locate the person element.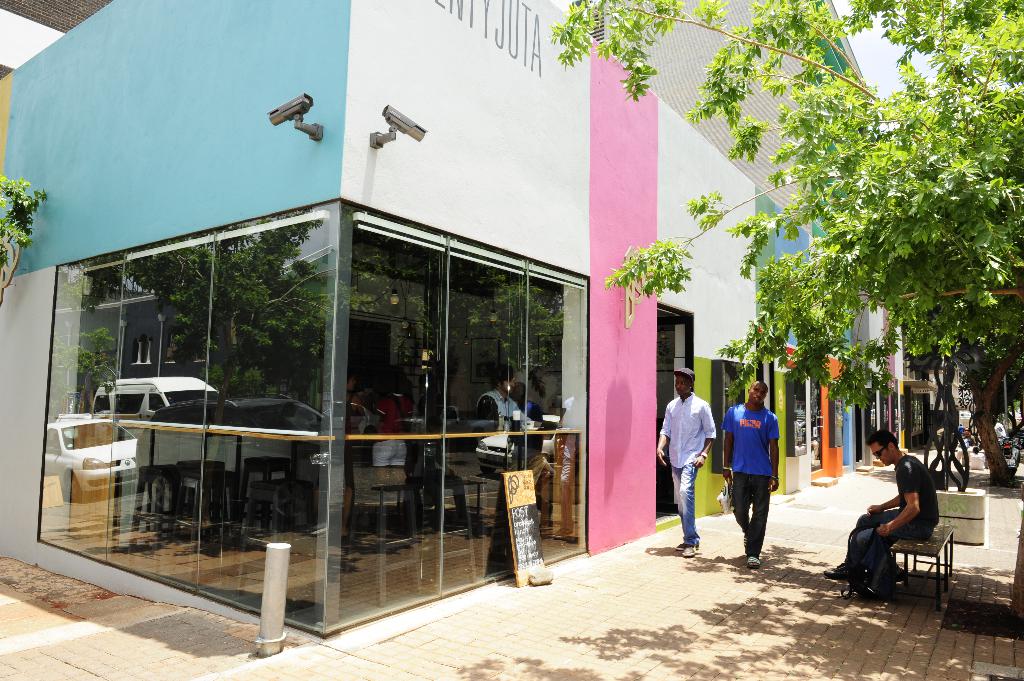
Element bbox: {"left": 653, "top": 362, "right": 720, "bottom": 552}.
